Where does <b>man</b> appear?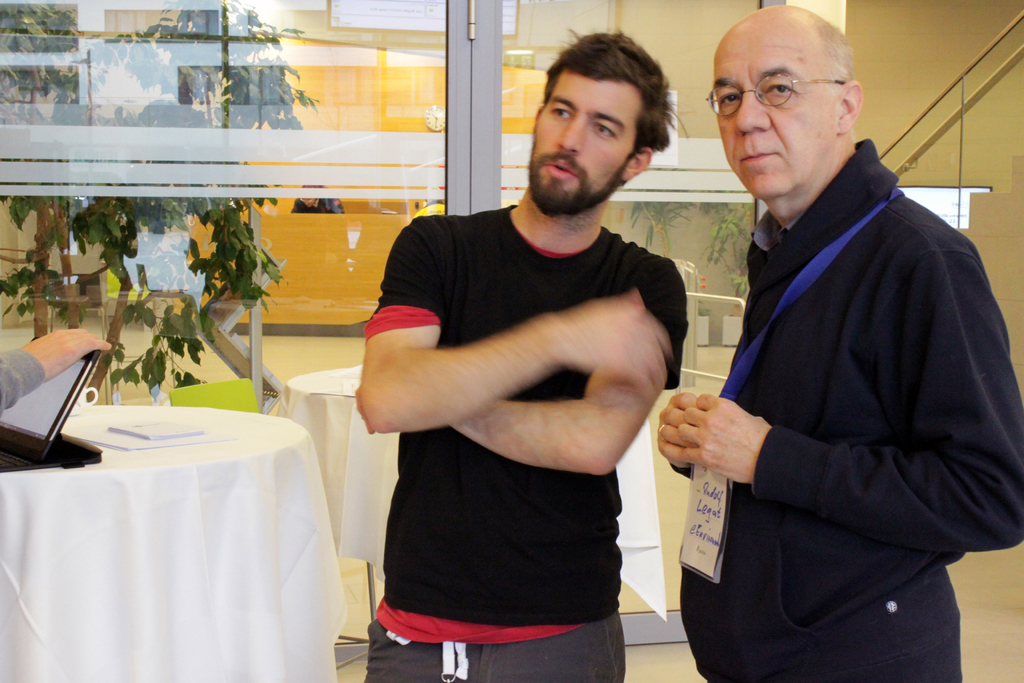
Appears at [0, 325, 113, 413].
